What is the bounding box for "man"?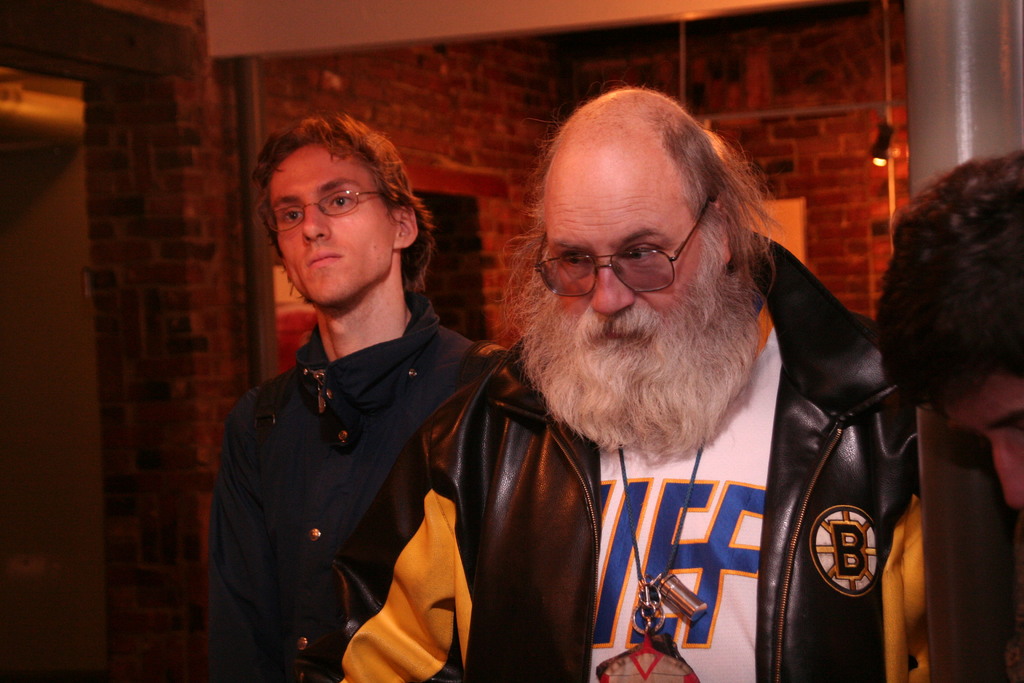
crop(204, 118, 507, 682).
